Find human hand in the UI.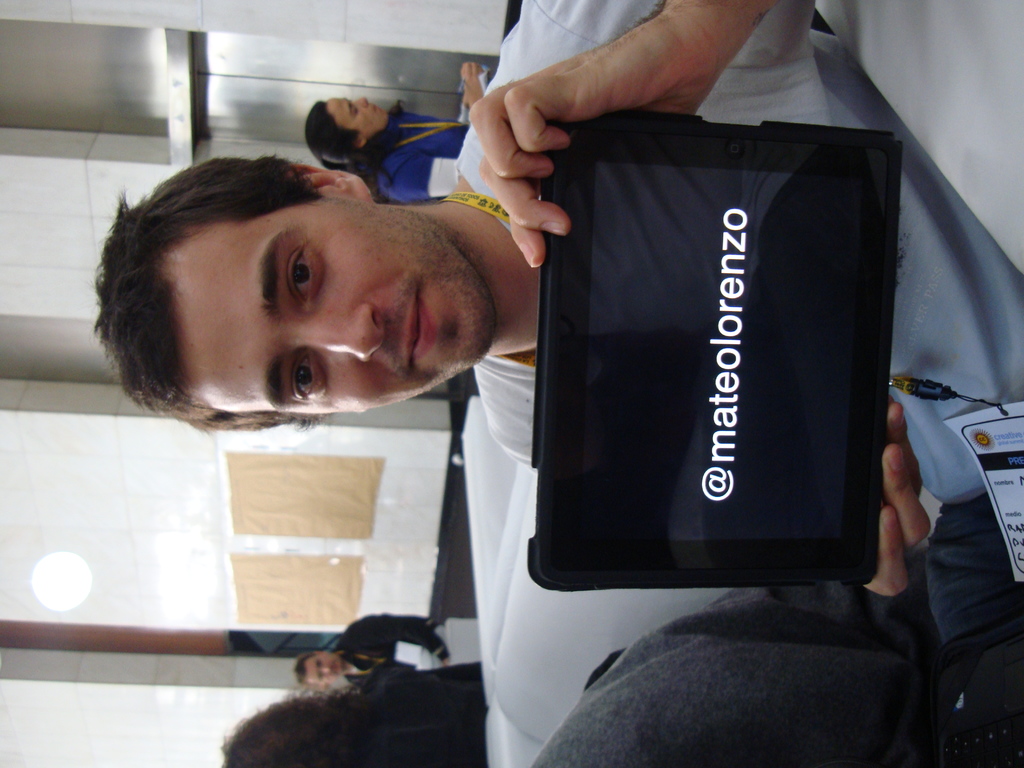
UI element at [457, 60, 478, 101].
